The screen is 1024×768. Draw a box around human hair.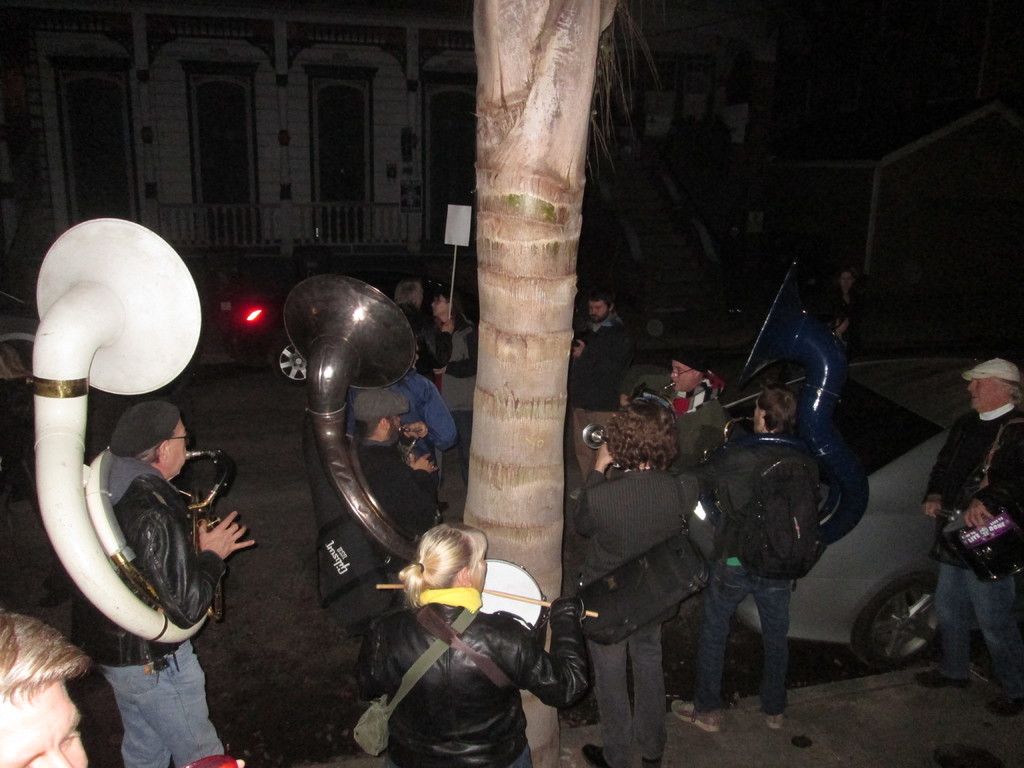
(left=401, top=439, right=442, bottom=470).
